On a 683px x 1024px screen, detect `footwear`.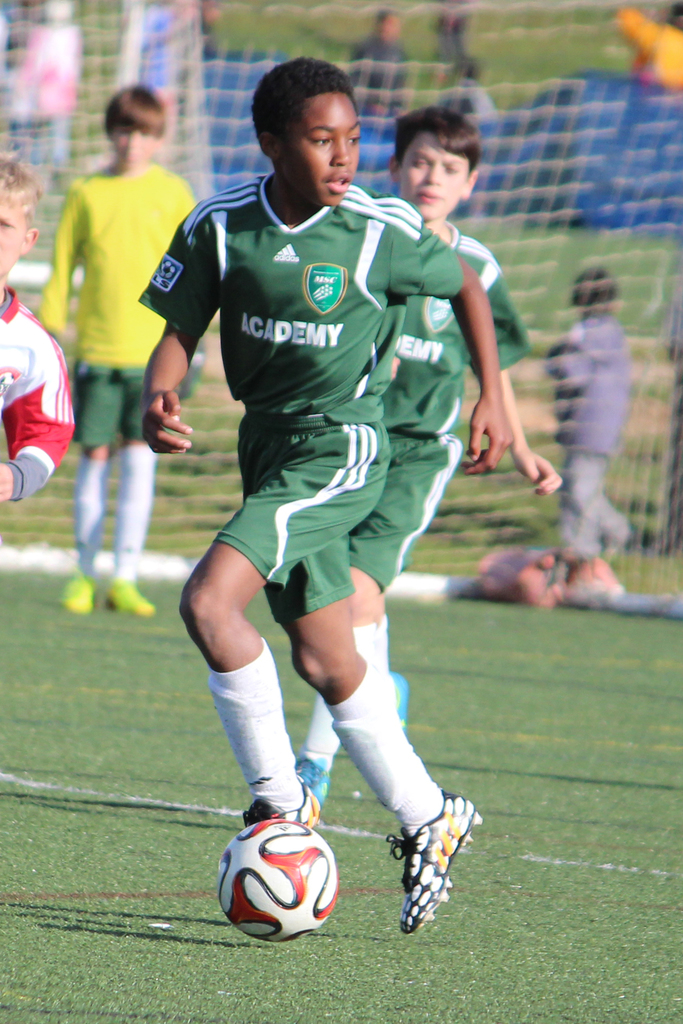
Rect(289, 755, 336, 807).
